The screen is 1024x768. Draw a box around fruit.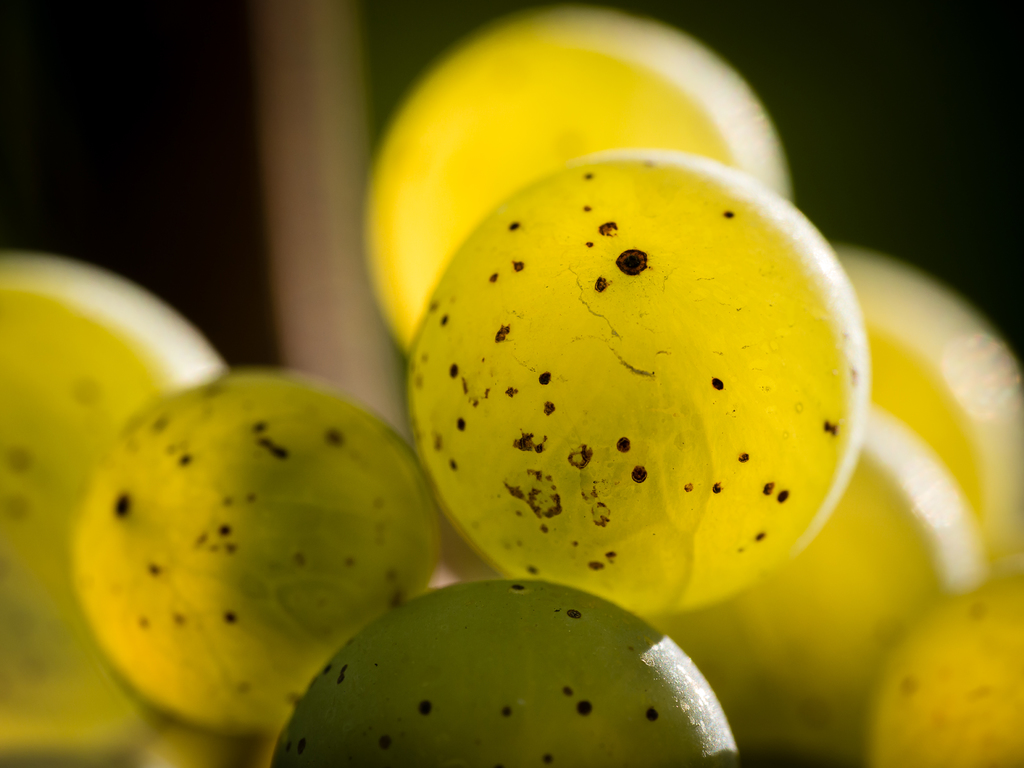
box=[369, 8, 788, 325].
